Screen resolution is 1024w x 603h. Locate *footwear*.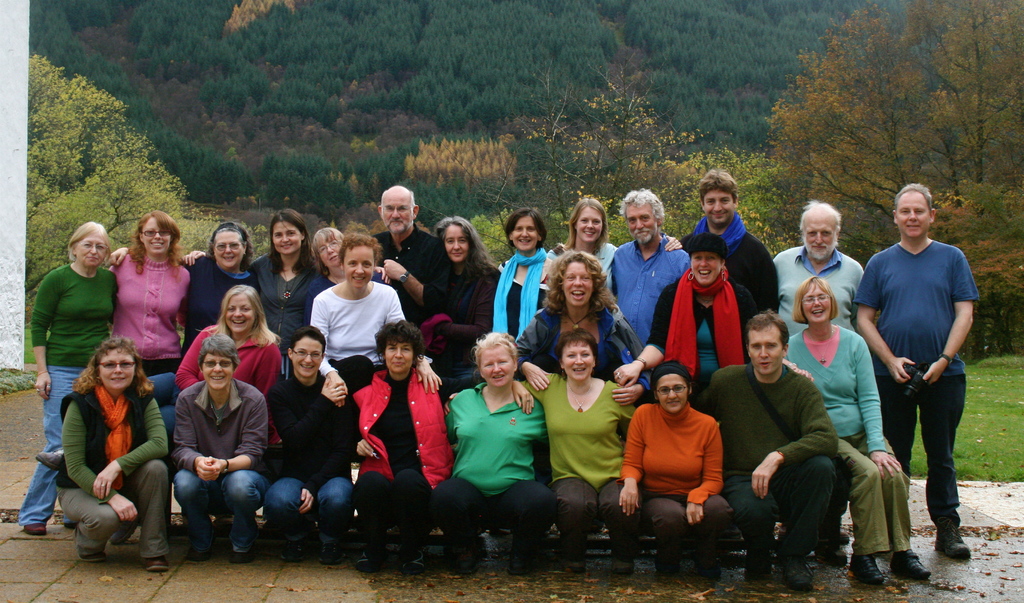
[left=922, top=495, right=973, bottom=566].
